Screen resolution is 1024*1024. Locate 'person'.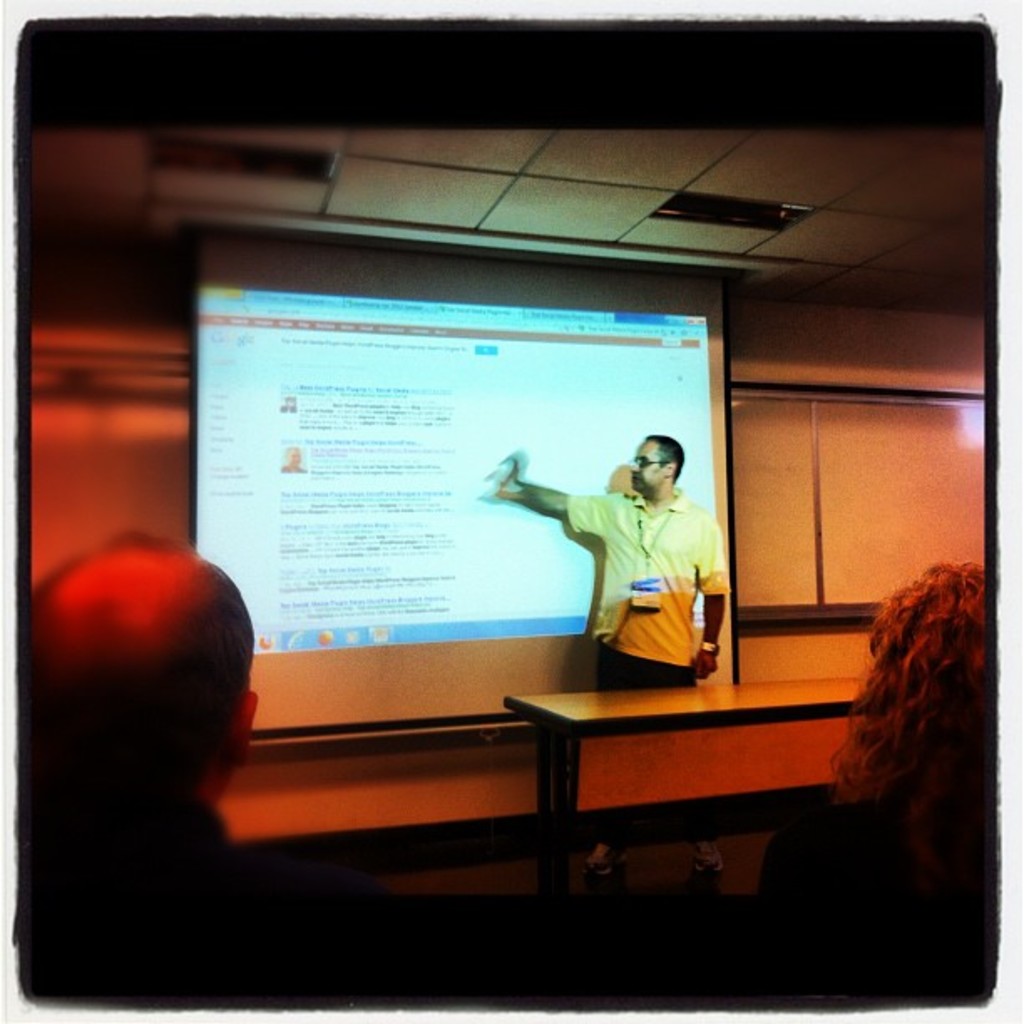
(489, 428, 736, 890).
